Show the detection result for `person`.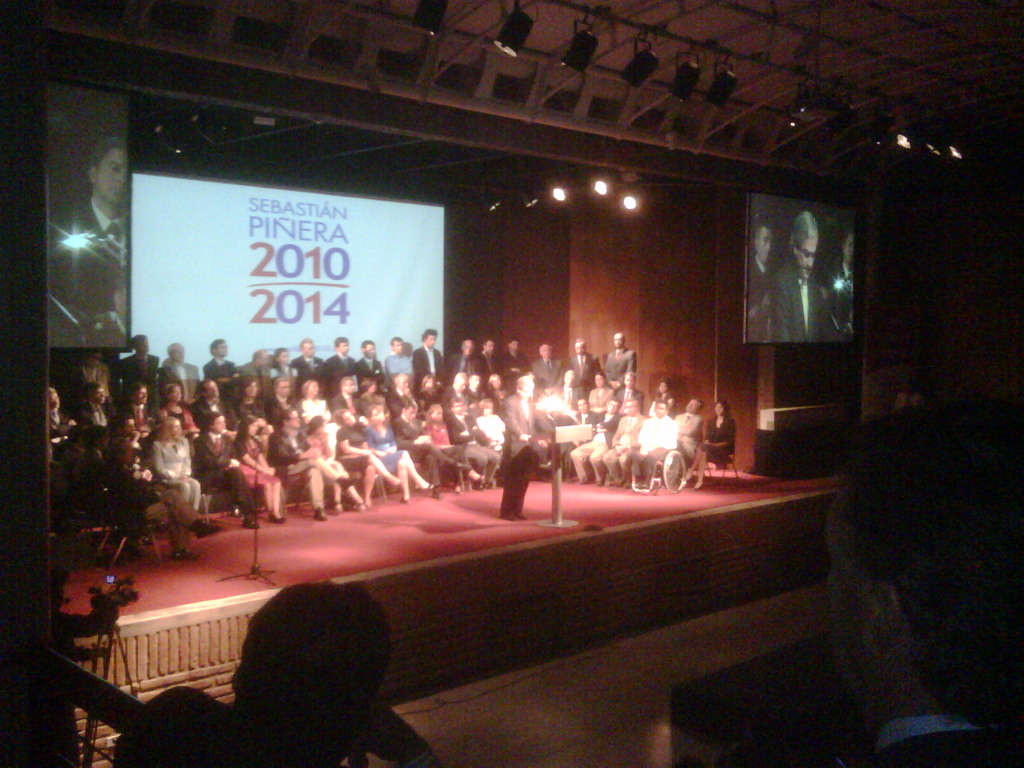
{"x1": 194, "y1": 410, "x2": 261, "y2": 527}.
